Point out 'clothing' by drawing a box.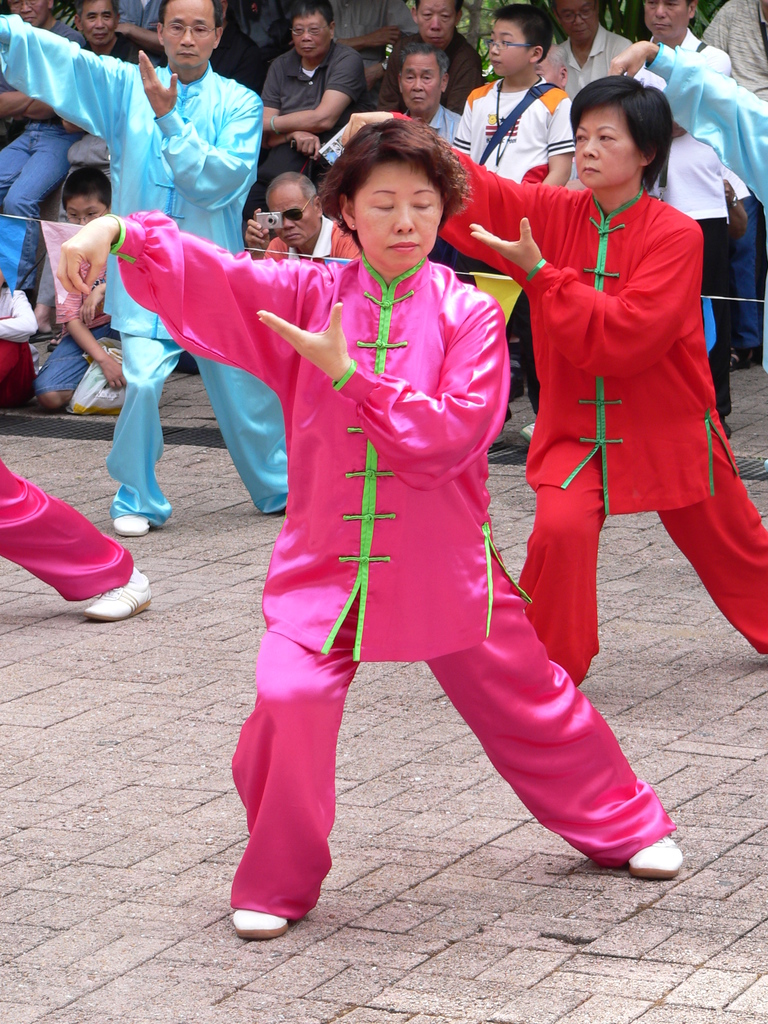
Rect(460, 74, 587, 198).
